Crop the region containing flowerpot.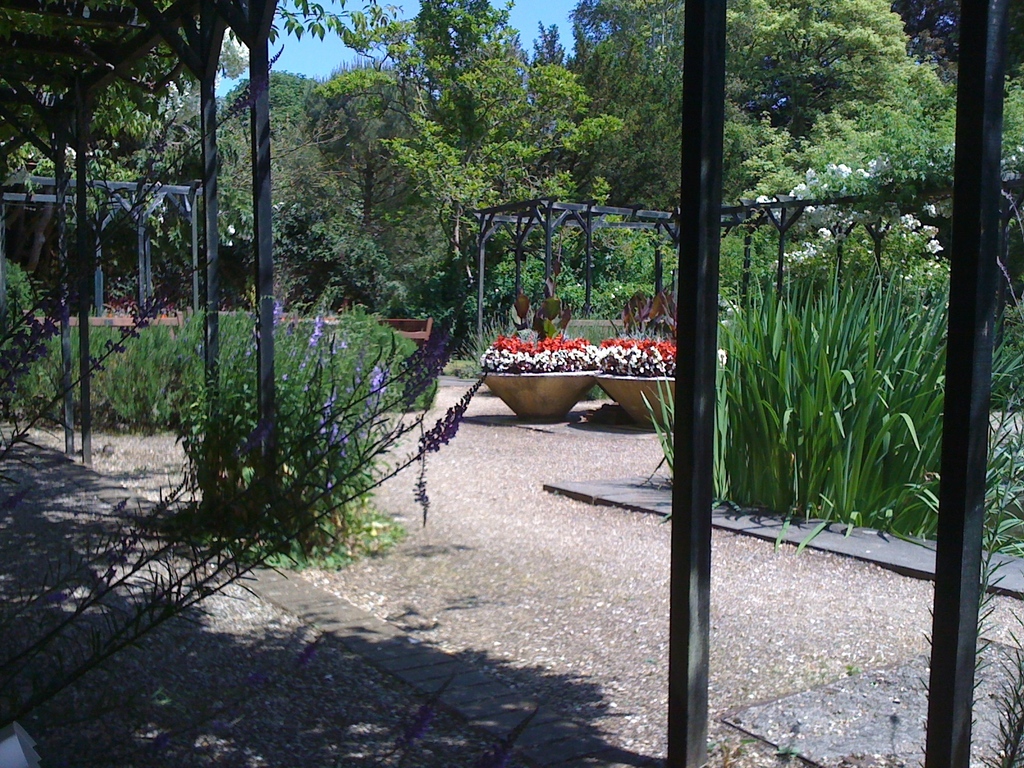
Crop region: box(595, 373, 676, 428).
